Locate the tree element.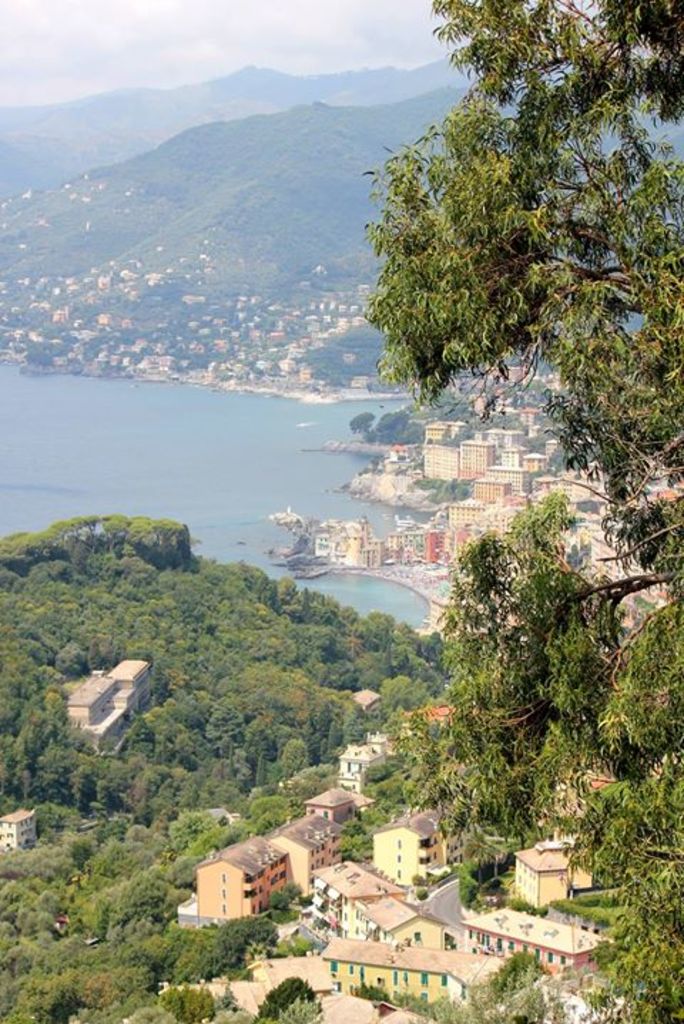
Element bbox: 371, 0, 683, 1023.
